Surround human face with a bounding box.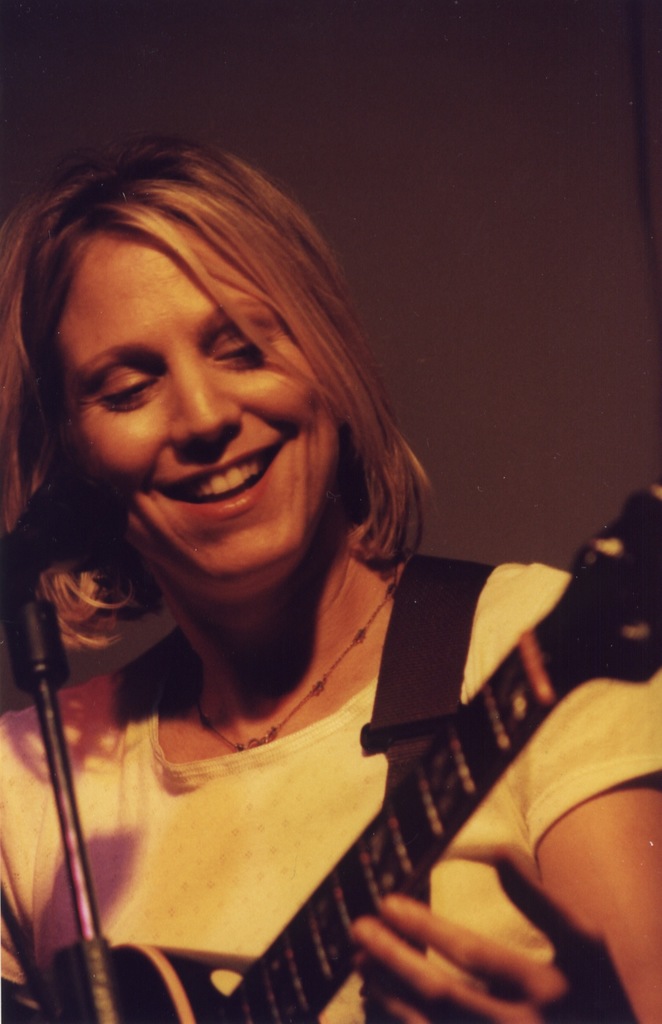
crop(47, 218, 343, 589).
